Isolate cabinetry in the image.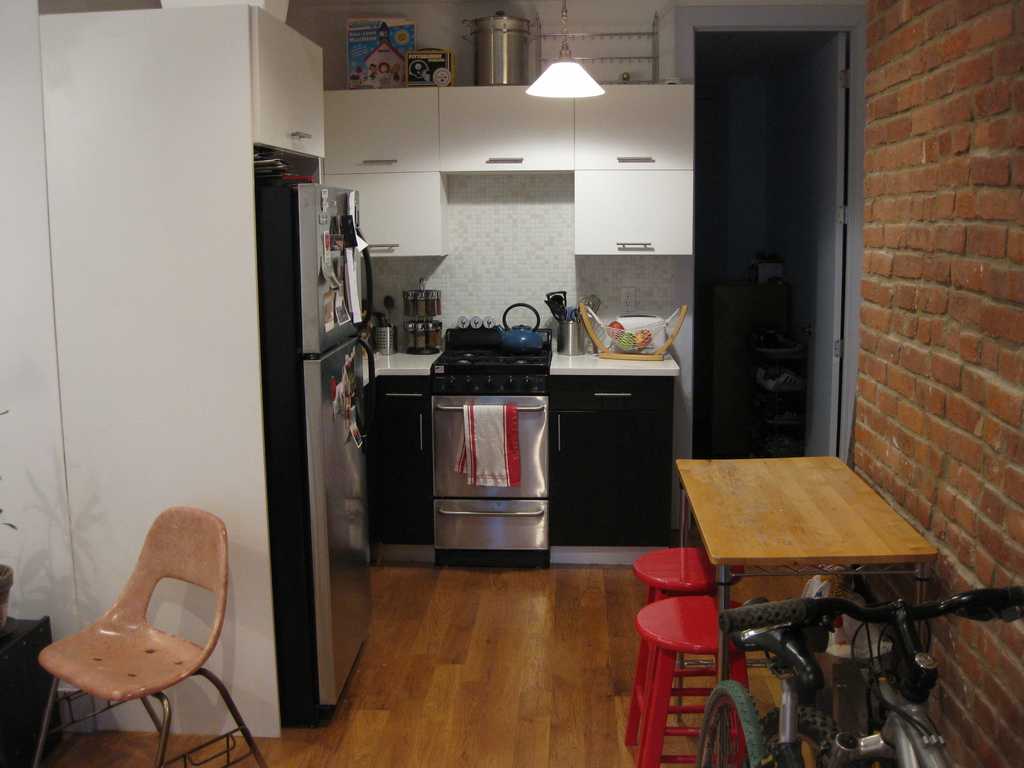
Isolated region: [left=321, top=84, right=694, bottom=260].
